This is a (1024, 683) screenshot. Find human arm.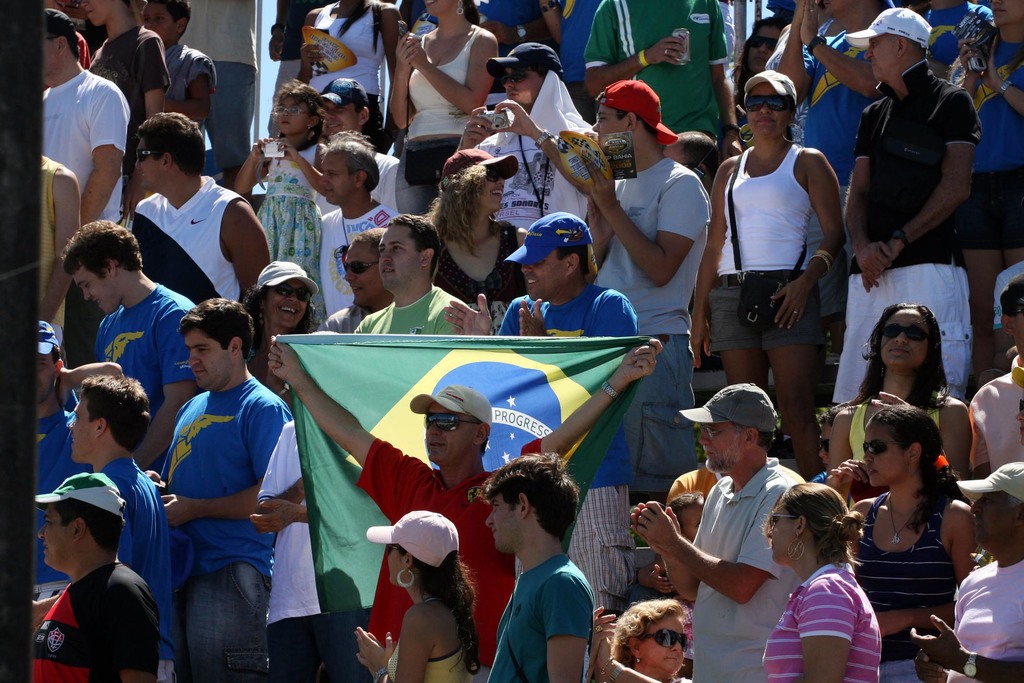
Bounding box: (136,285,197,463).
